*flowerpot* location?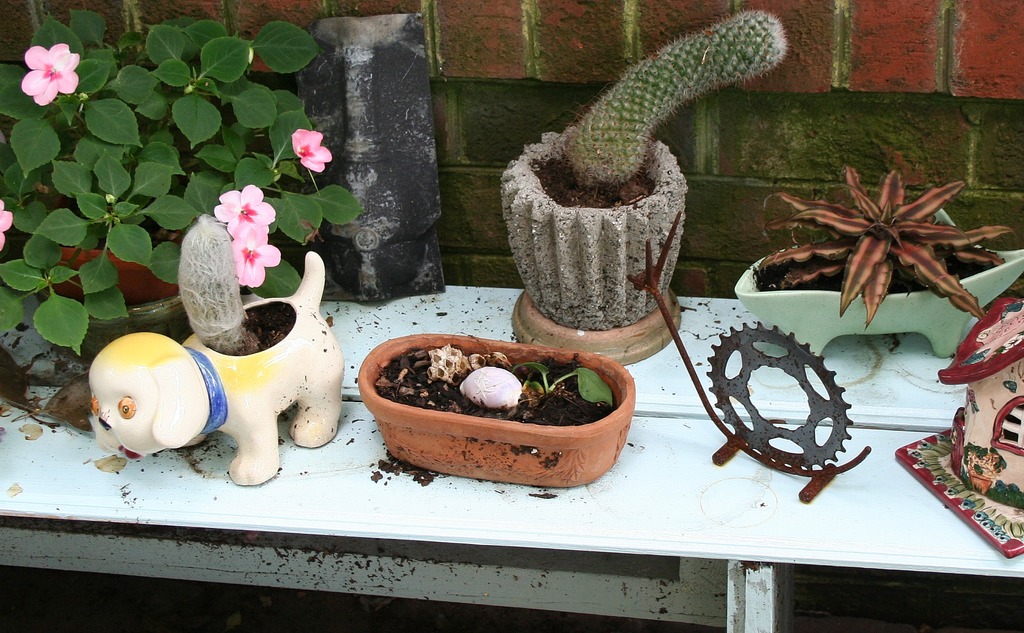
BBox(731, 197, 1023, 353)
